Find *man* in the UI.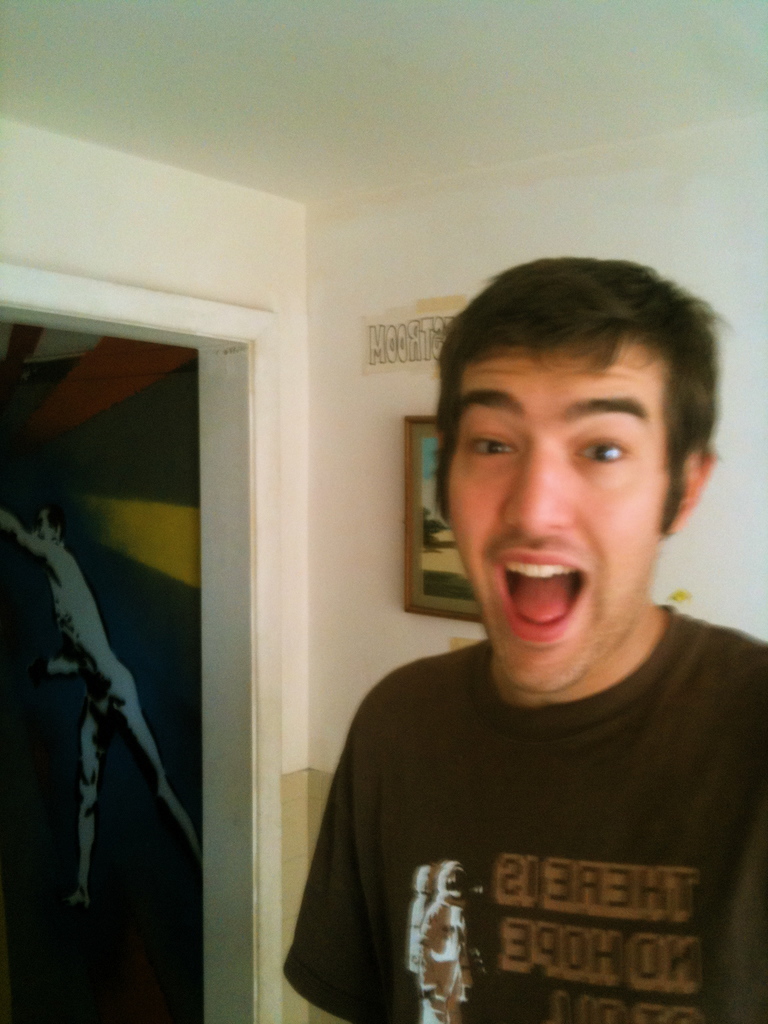
UI element at [257,263,767,1023].
